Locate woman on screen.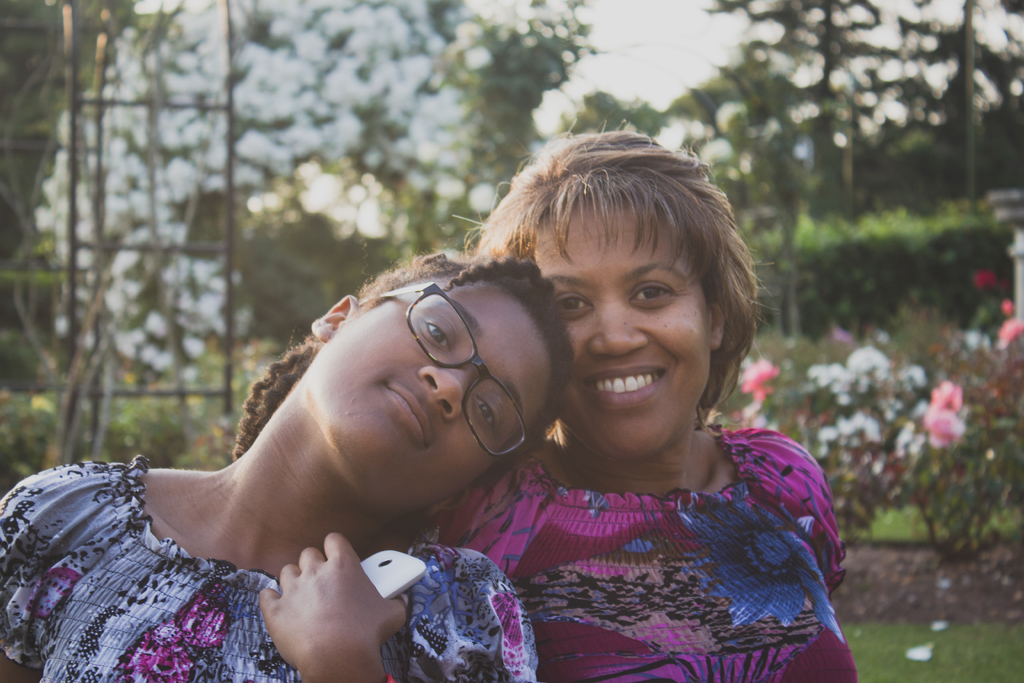
On screen at (425, 118, 849, 682).
